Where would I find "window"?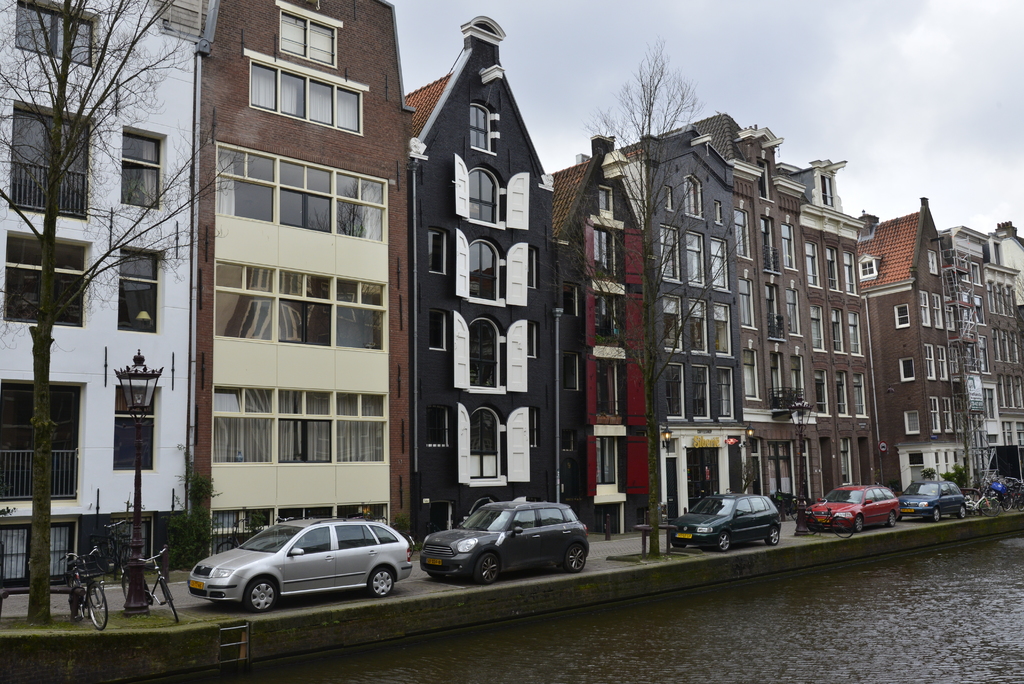
At (0,515,79,589).
